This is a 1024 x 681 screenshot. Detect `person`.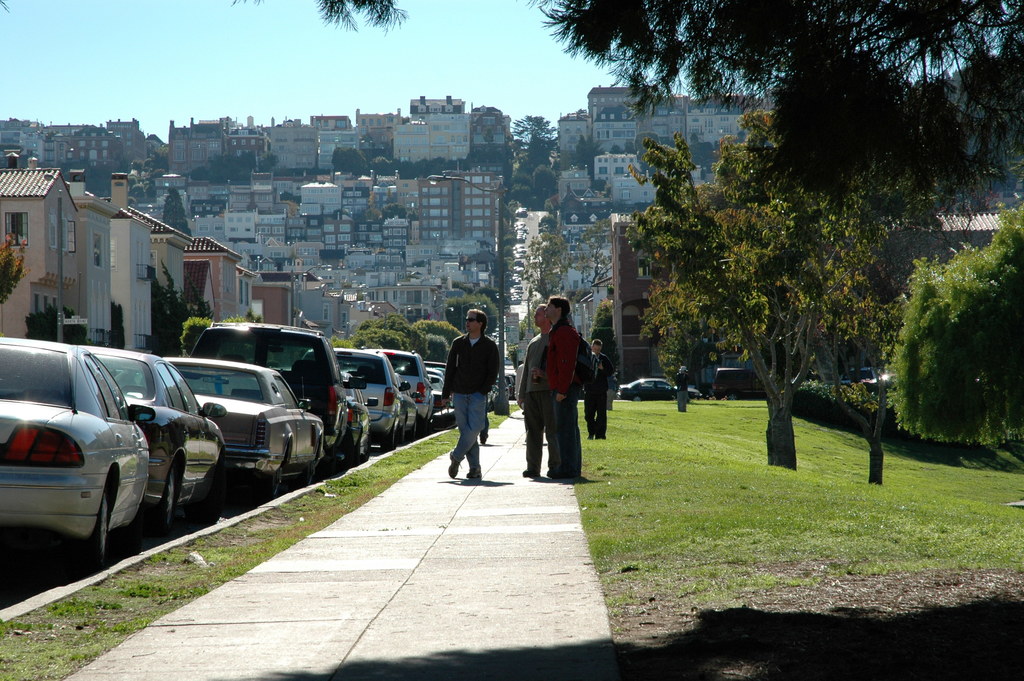
bbox(438, 309, 503, 484).
